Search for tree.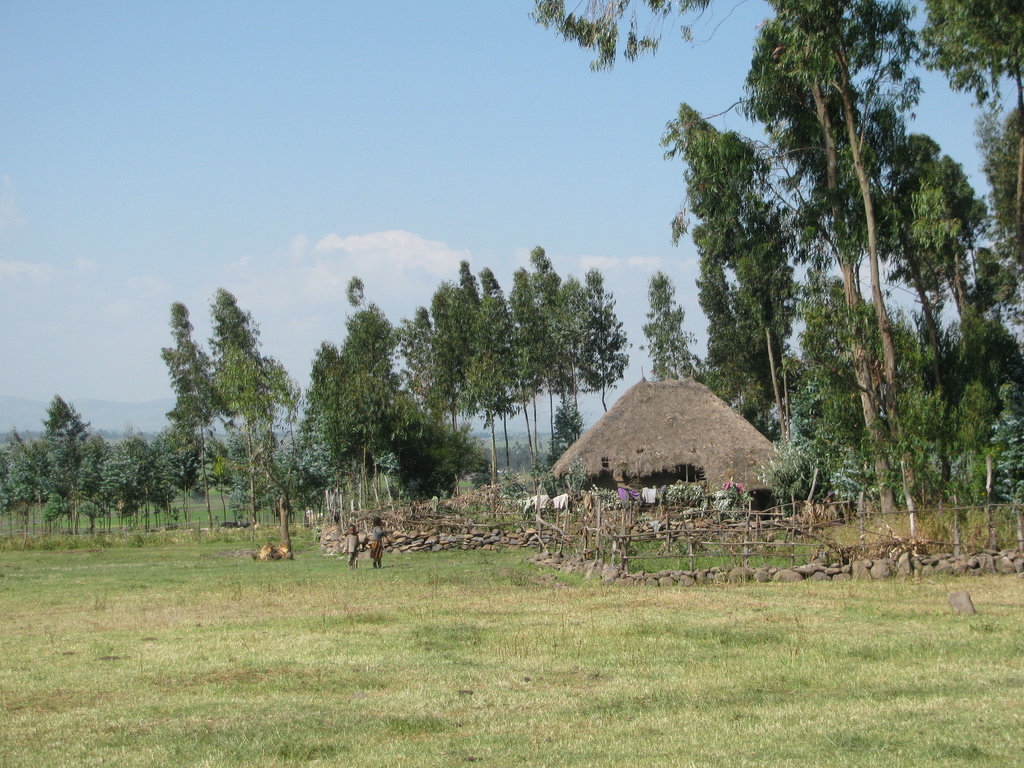
Found at {"x1": 528, "y1": 249, "x2": 607, "y2": 527}.
